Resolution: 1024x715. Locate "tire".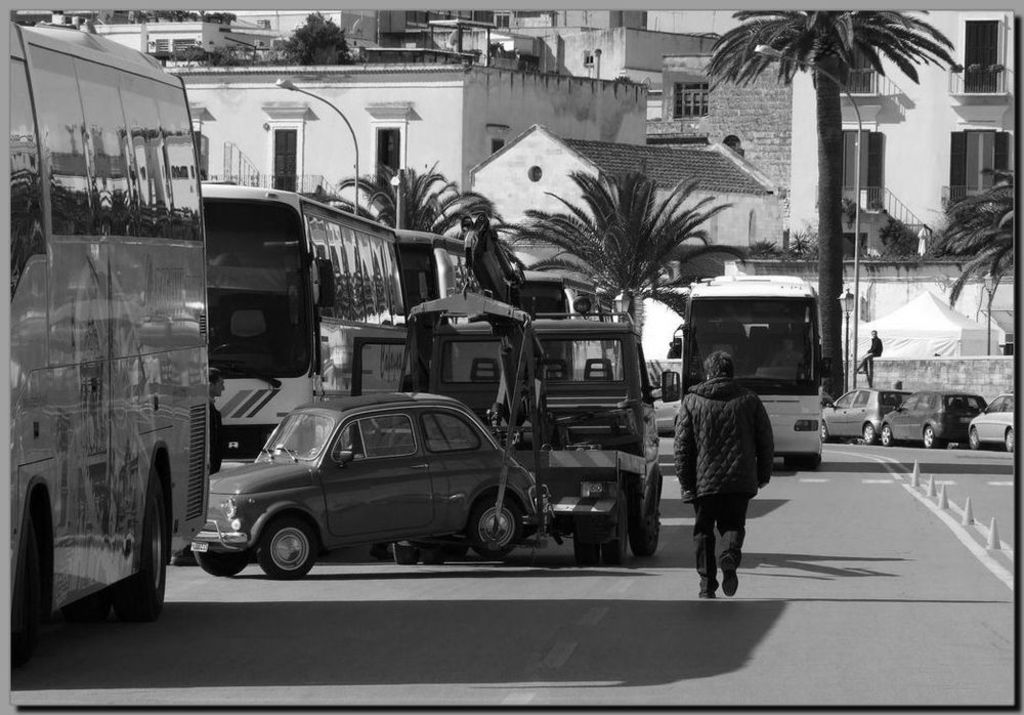
<box>112,464,167,619</box>.
